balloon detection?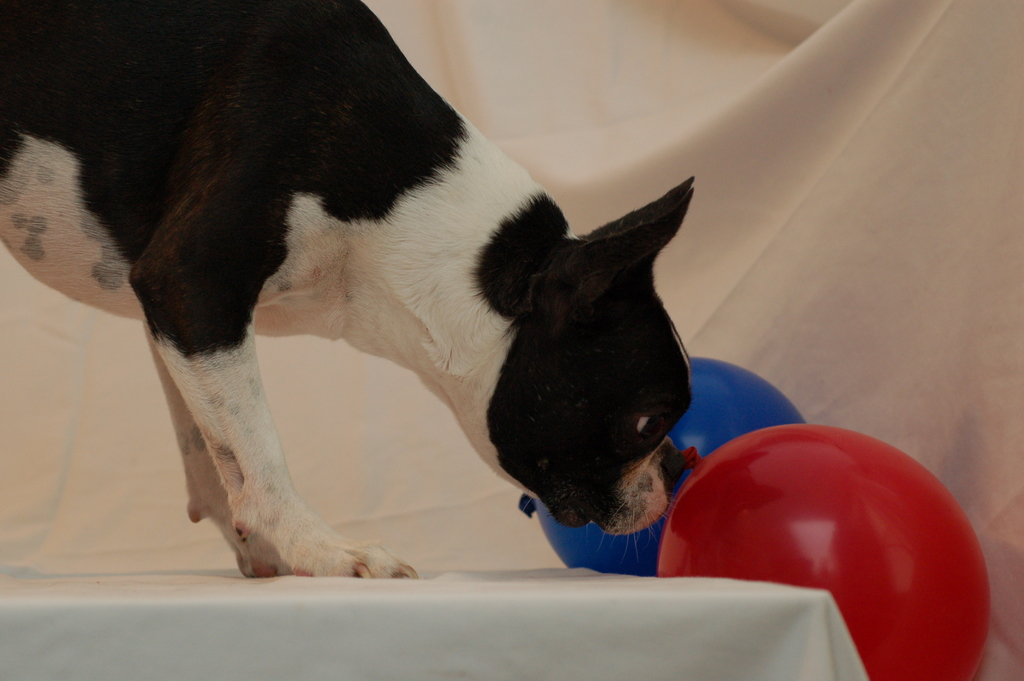
<region>536, 354, 808, 580</region>
